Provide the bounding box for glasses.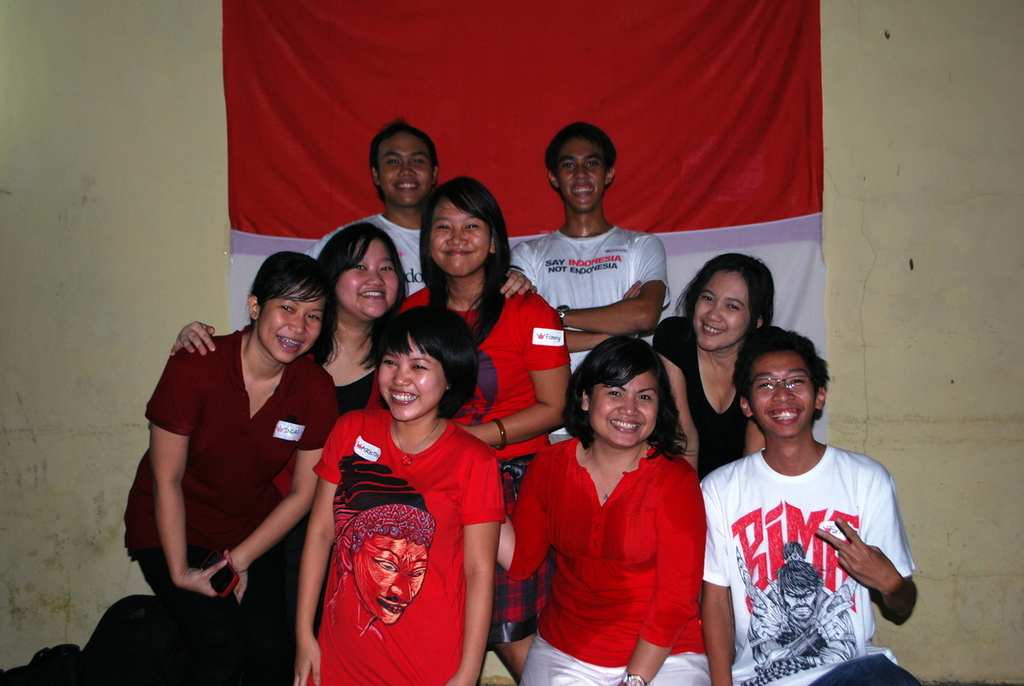
{"x1": 738, "y1": 372, "x2": 812, "y2": 398}.
